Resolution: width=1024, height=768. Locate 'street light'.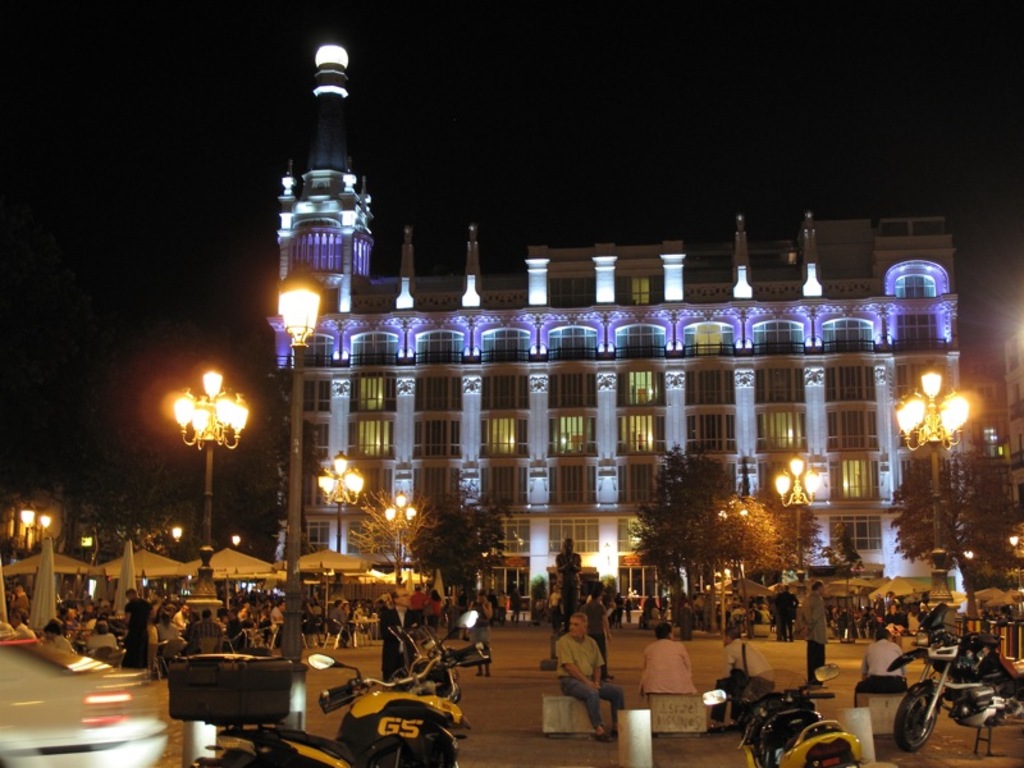
x1=383, y1=484, x2=421, y2=585.
